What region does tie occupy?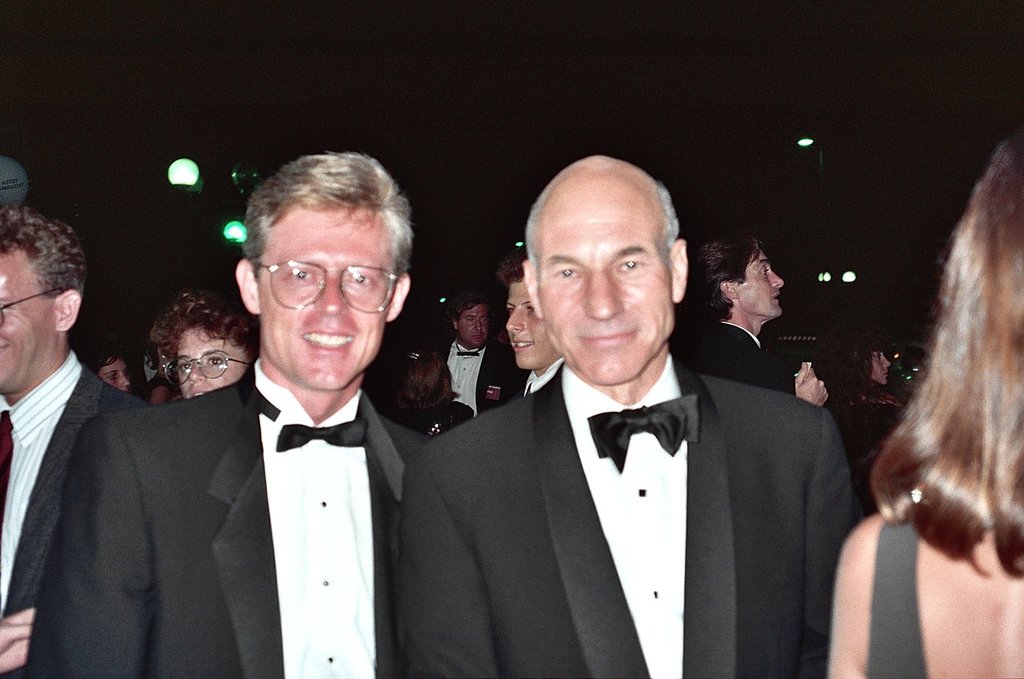
BBox(590, 392, 699, 469).
